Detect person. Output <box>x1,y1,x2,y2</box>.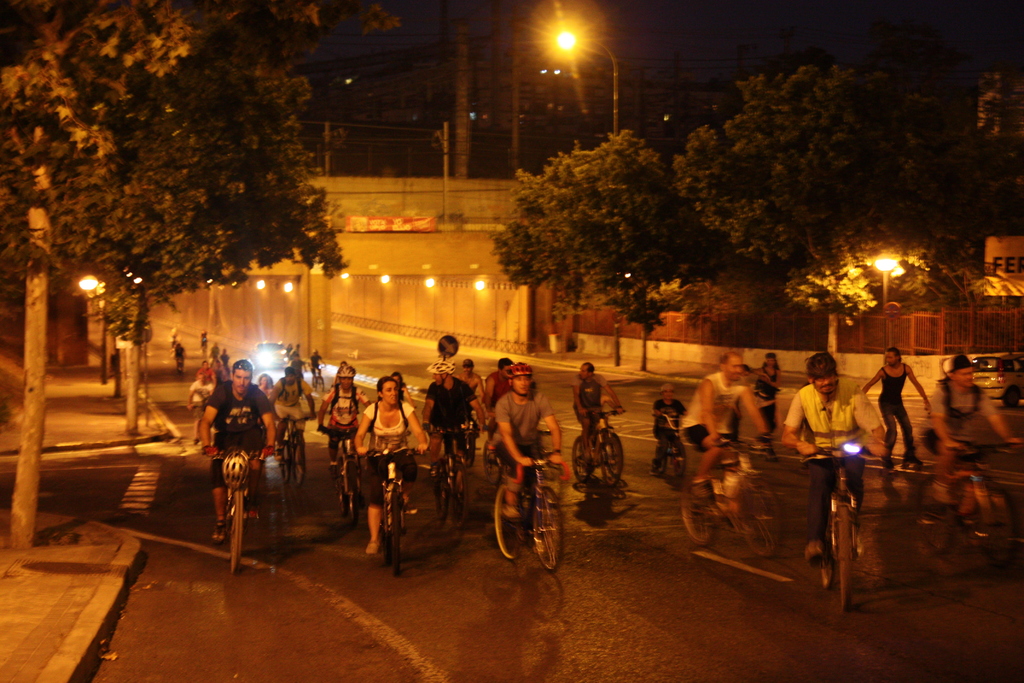
<box>915,359,1022,507</box>.
